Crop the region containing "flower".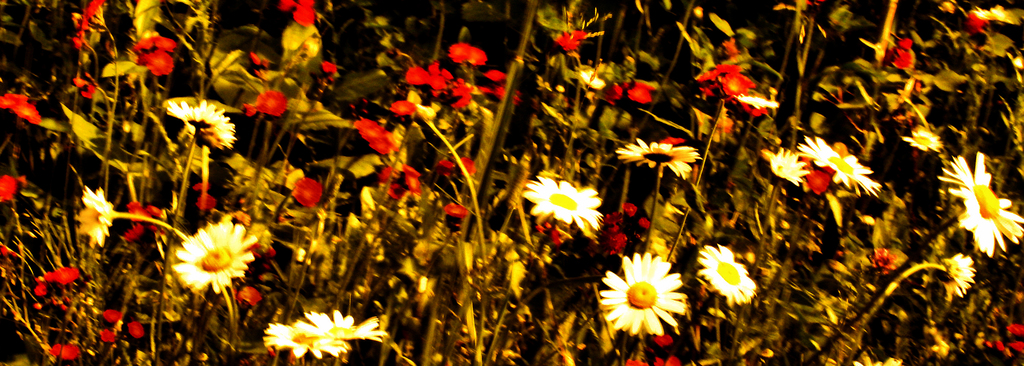
Crop region: BBox(449, 42, 487, 68).
